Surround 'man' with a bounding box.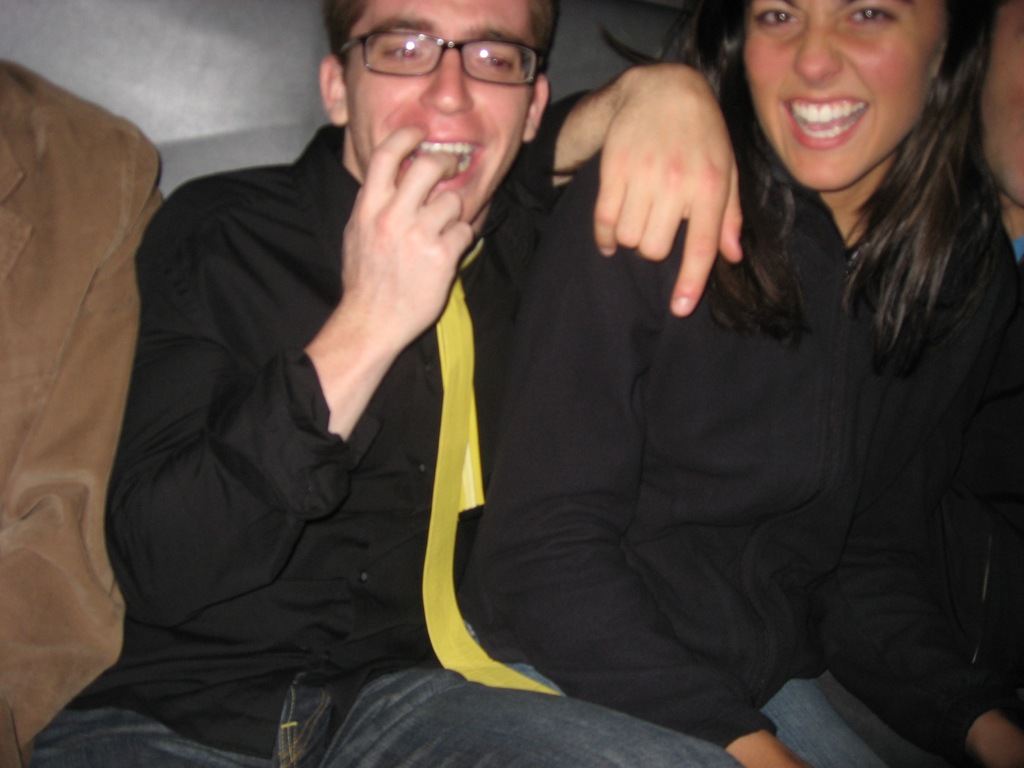
<region>103, 0, 760, 765</region>.
